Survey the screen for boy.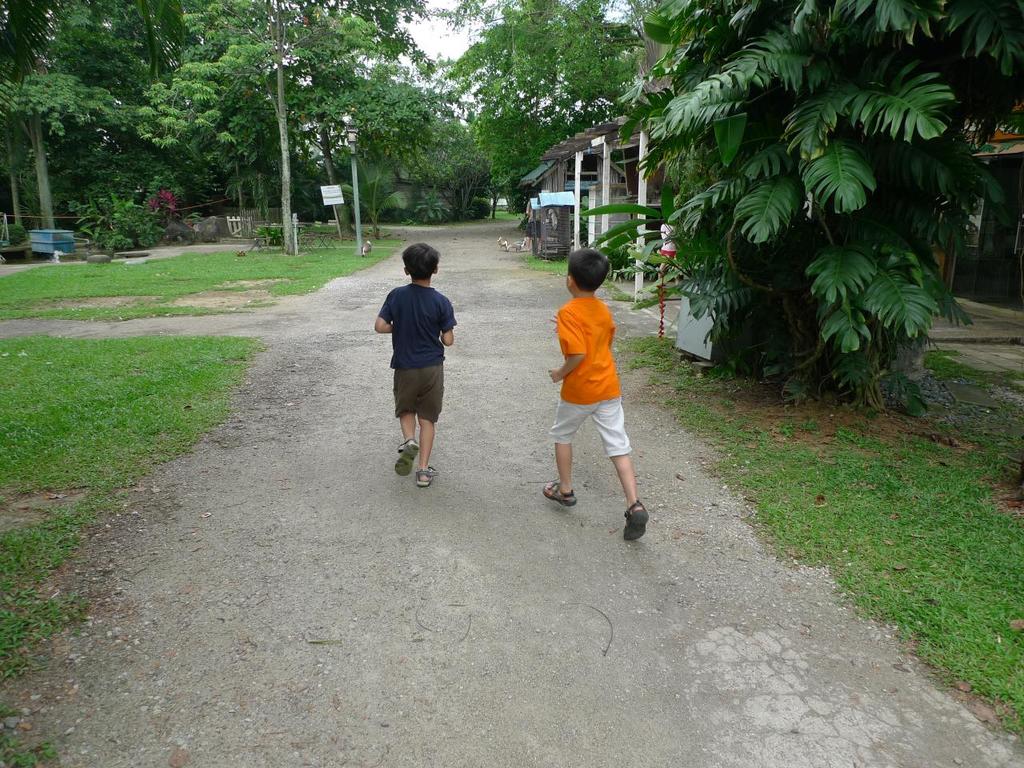
Survey found: [374,242,457,492].
